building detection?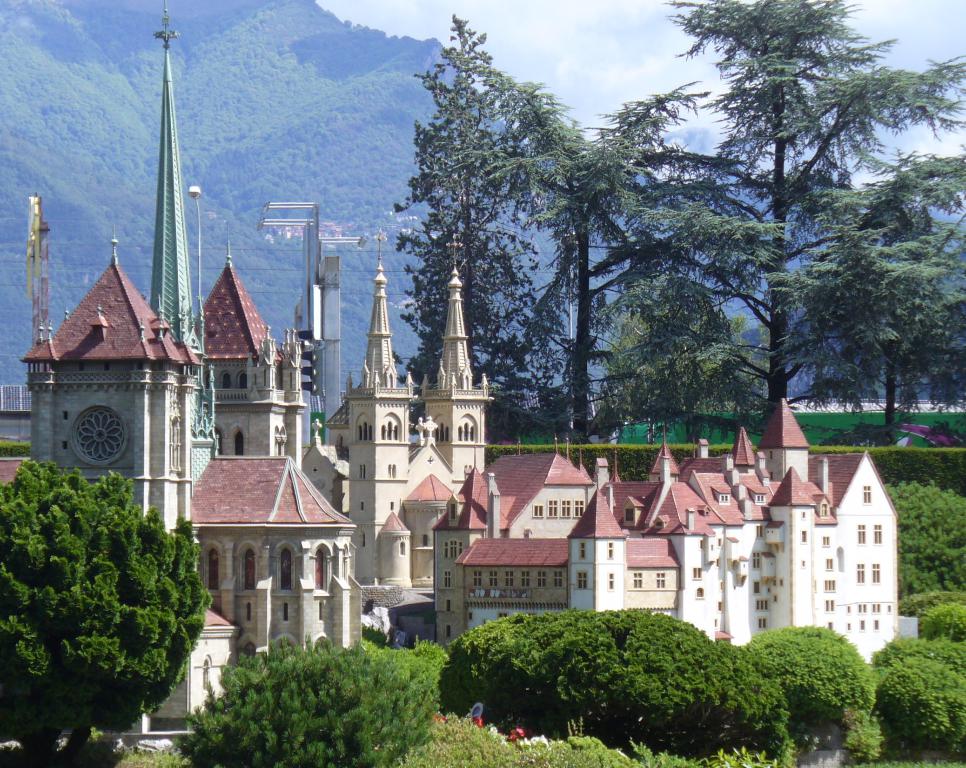
region(0, 0, 918, 722)
